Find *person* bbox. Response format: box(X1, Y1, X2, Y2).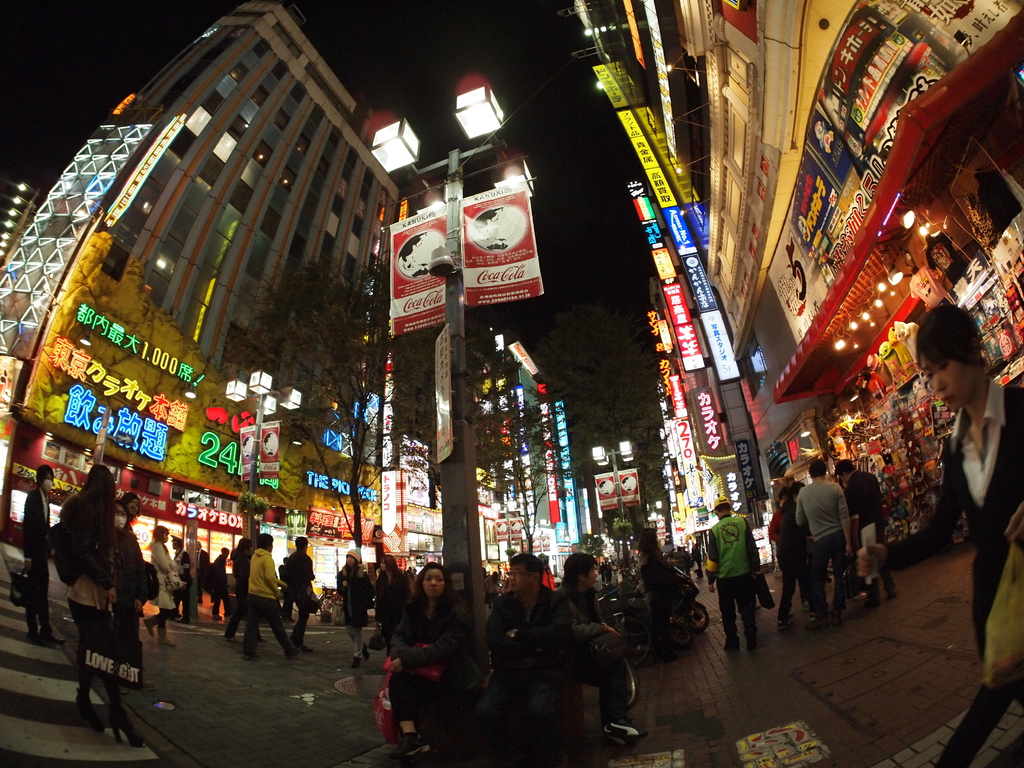
box(23, 447, 133, 742).
